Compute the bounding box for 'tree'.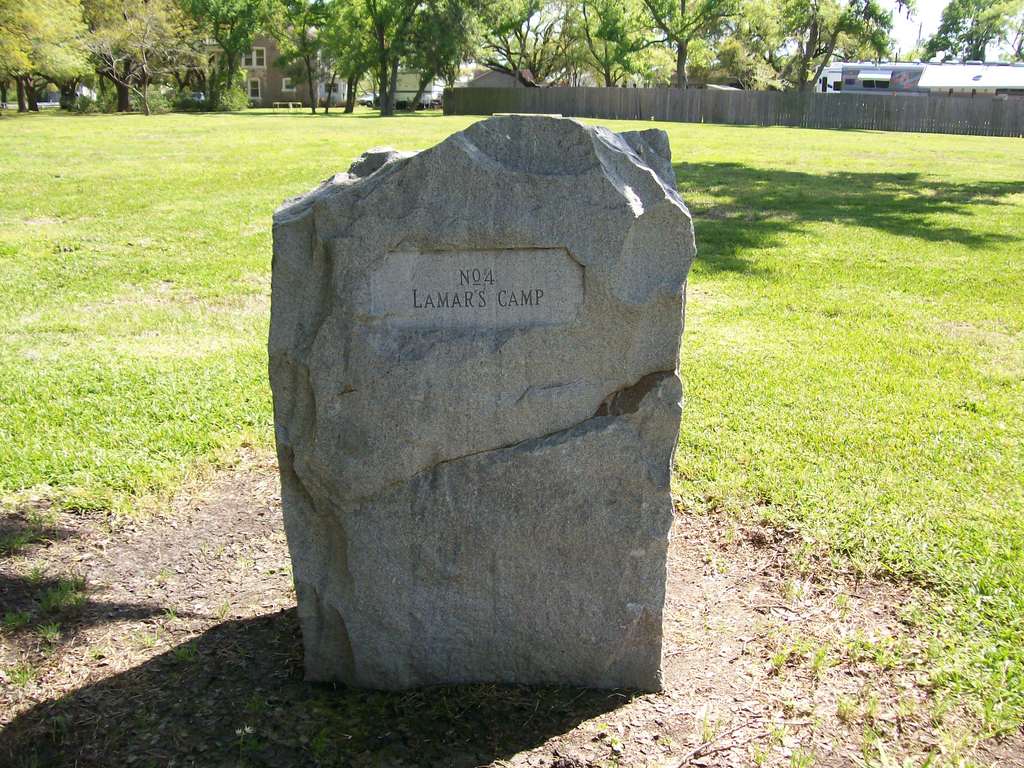
[918, 0, 1023, 67].
